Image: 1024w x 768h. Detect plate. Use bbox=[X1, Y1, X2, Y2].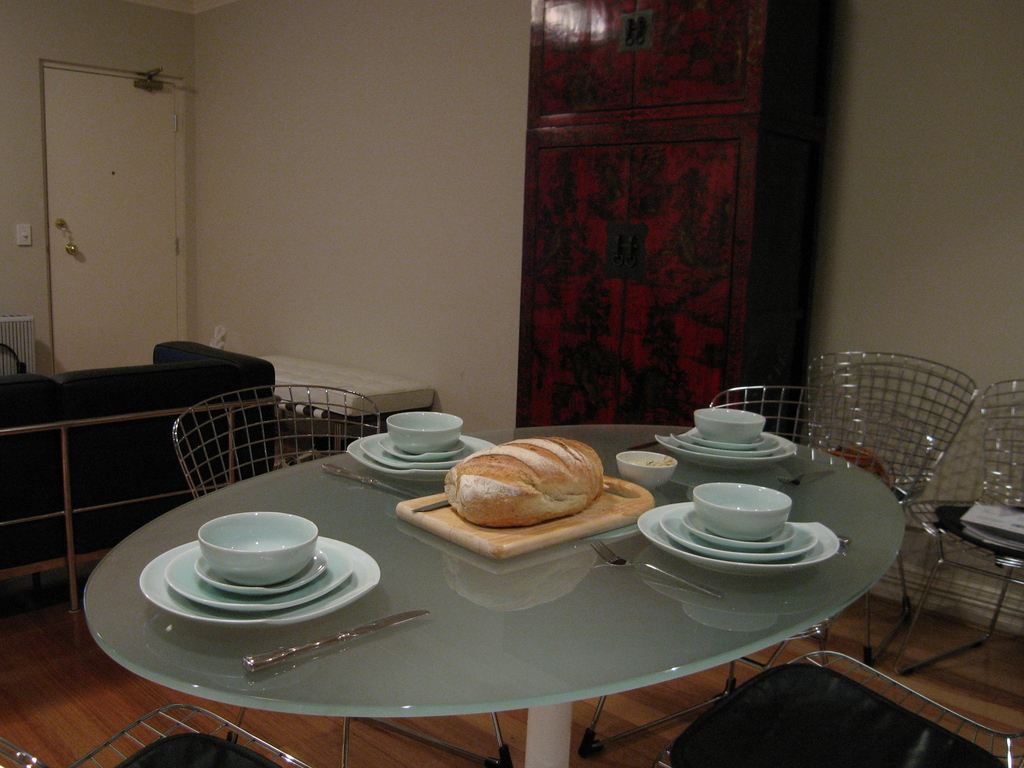
bbox=[671, 433, 786, 458].
